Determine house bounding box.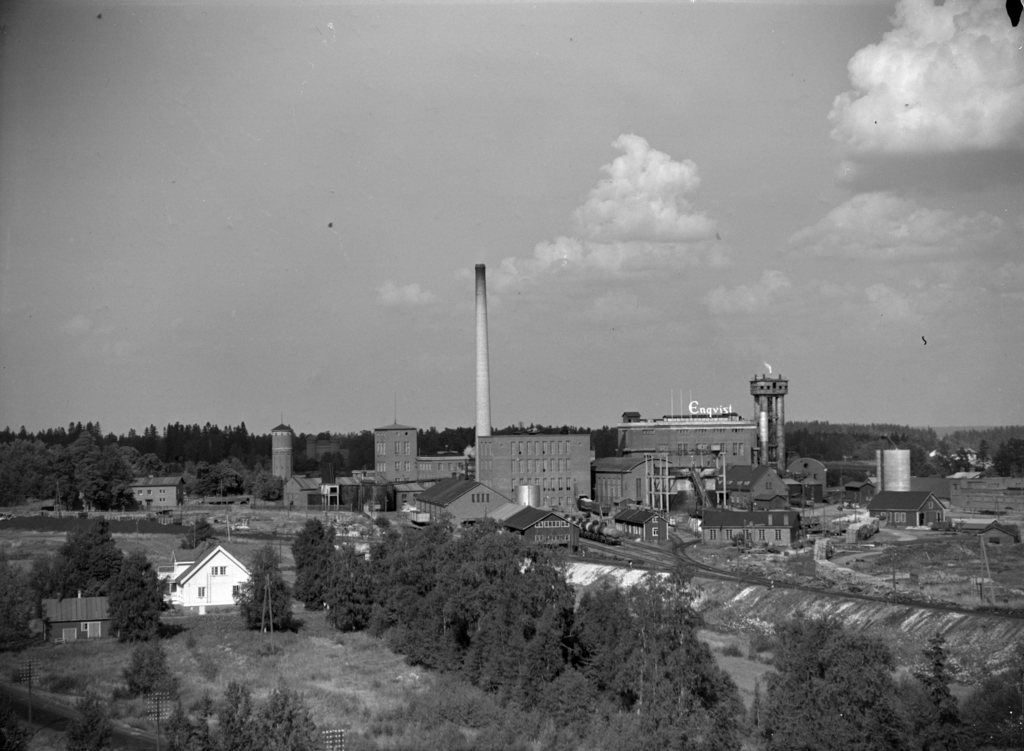
Determined: 368:420:424:486.
